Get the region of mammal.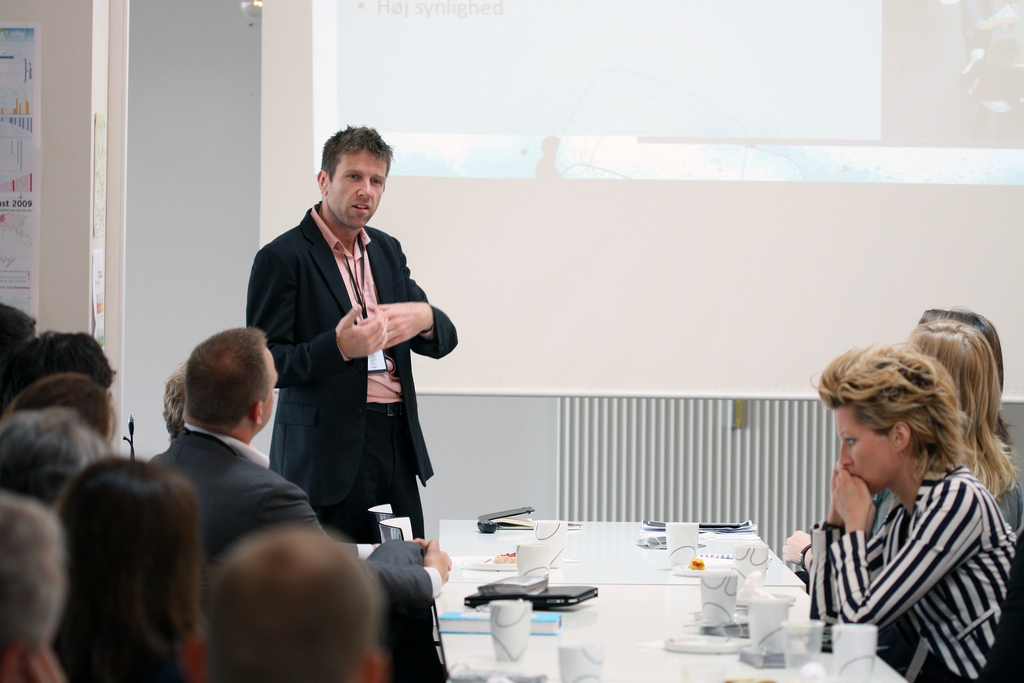
Rect(911, 302, 1022, 445).
